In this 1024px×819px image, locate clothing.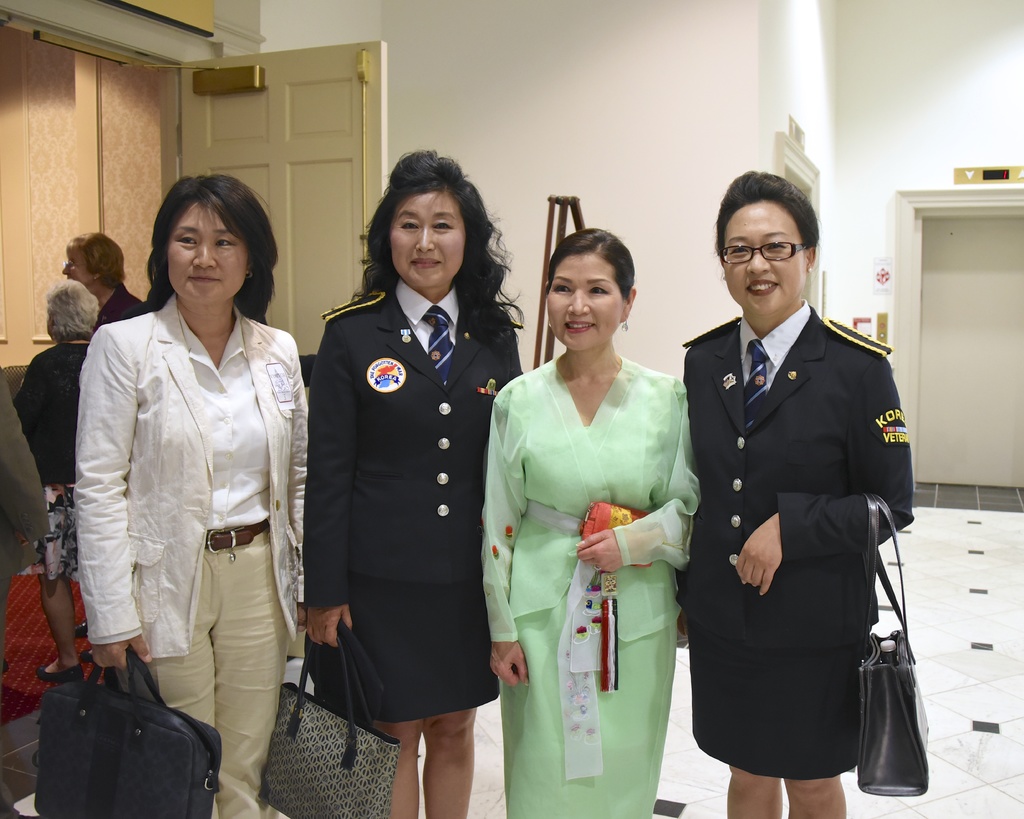
Bounding box: bbox=(673, 323, 919, 787).
